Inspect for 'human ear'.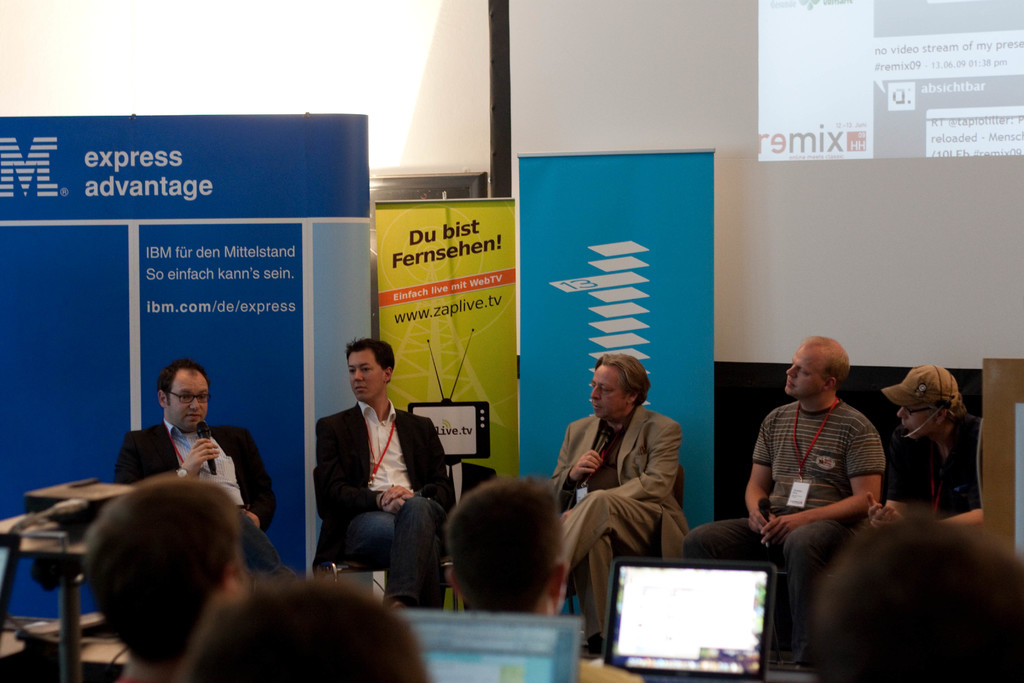
Inspection: (x1=381, y1=367, x2=394, y2=383).
